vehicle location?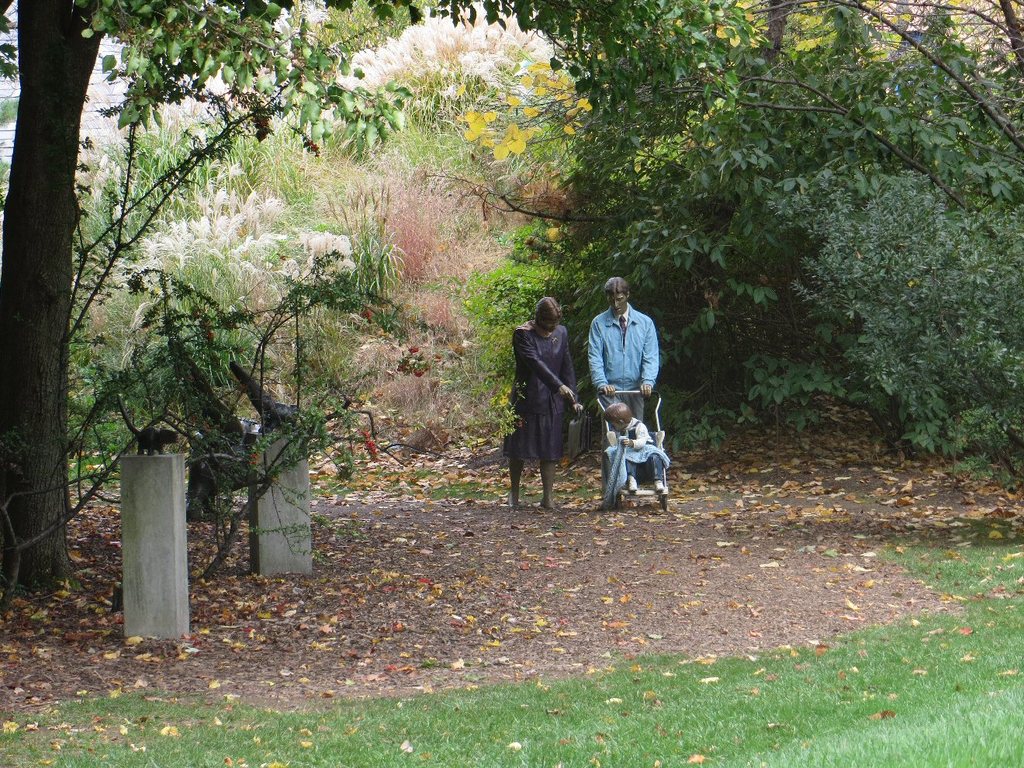
left=586, top=381, right=670, bottom=521
